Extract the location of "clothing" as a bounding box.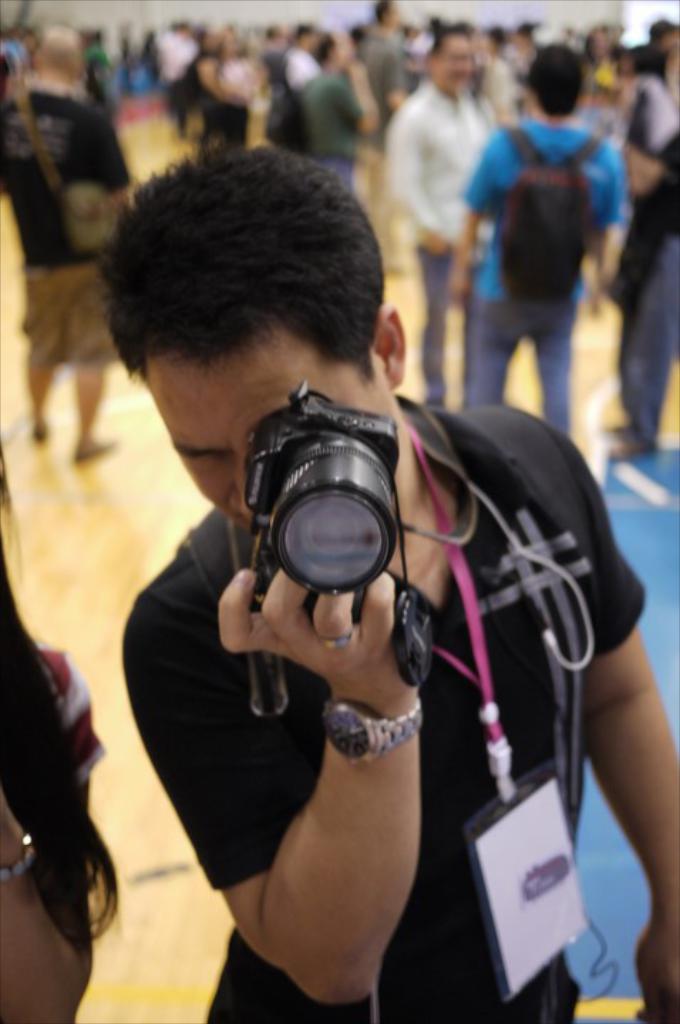
left=0, top=649, right=101, bottom=771.
